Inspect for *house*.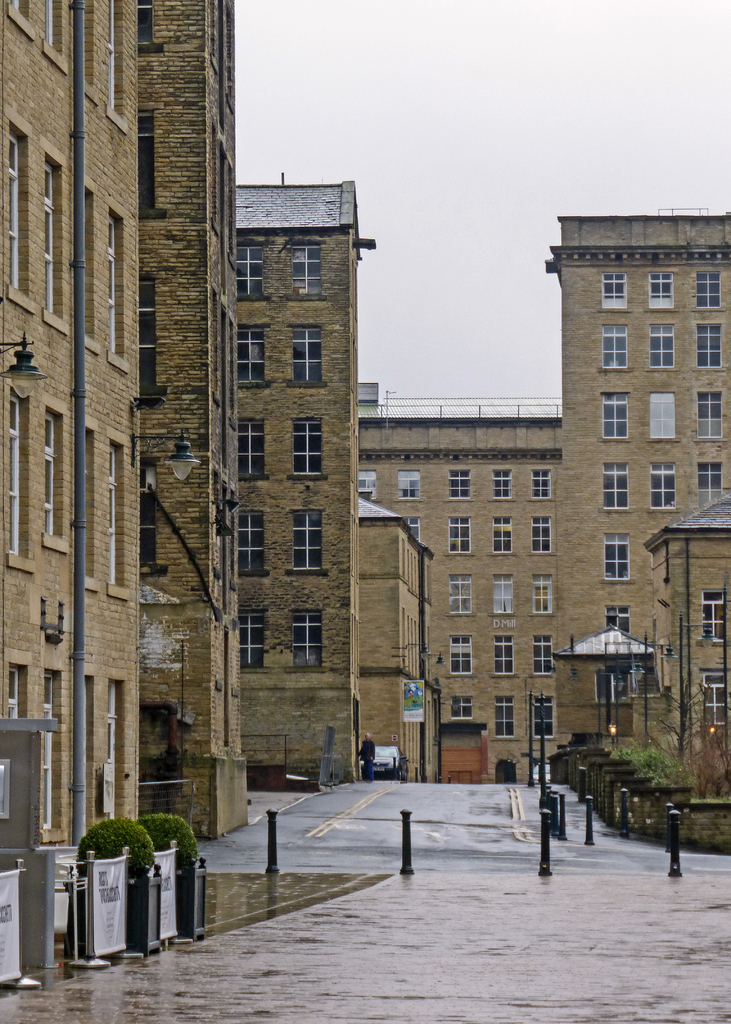
Inspection: [left=570, top=206, right=730, bottom=757].
